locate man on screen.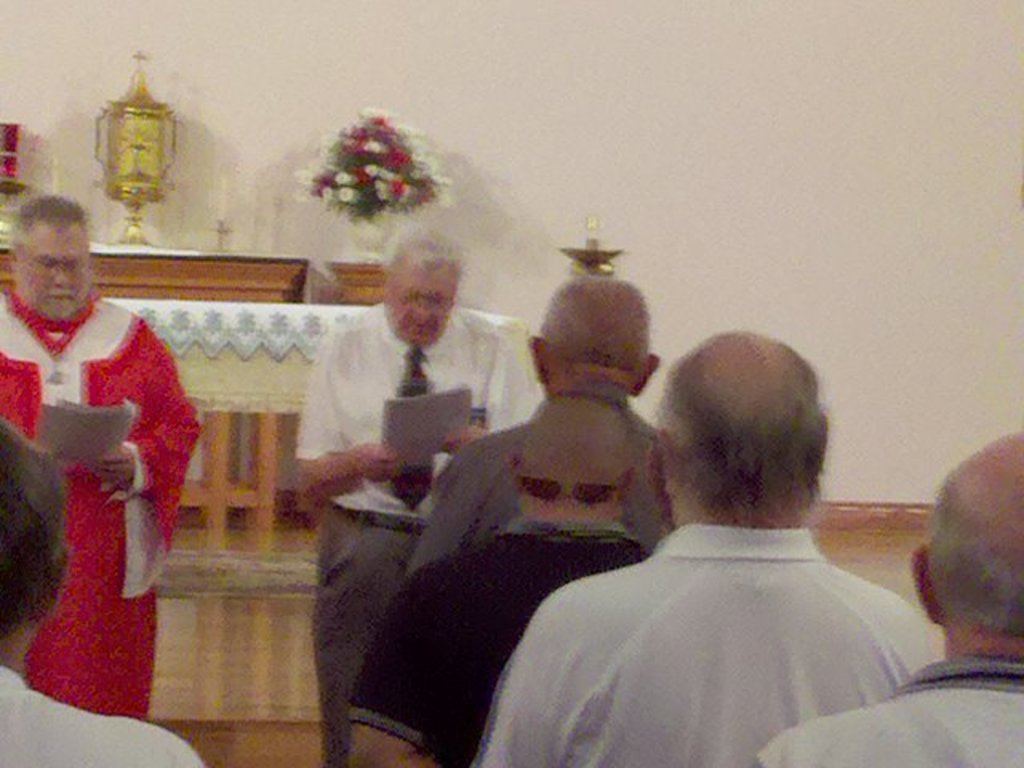
On screen at 0:410:203:766.
